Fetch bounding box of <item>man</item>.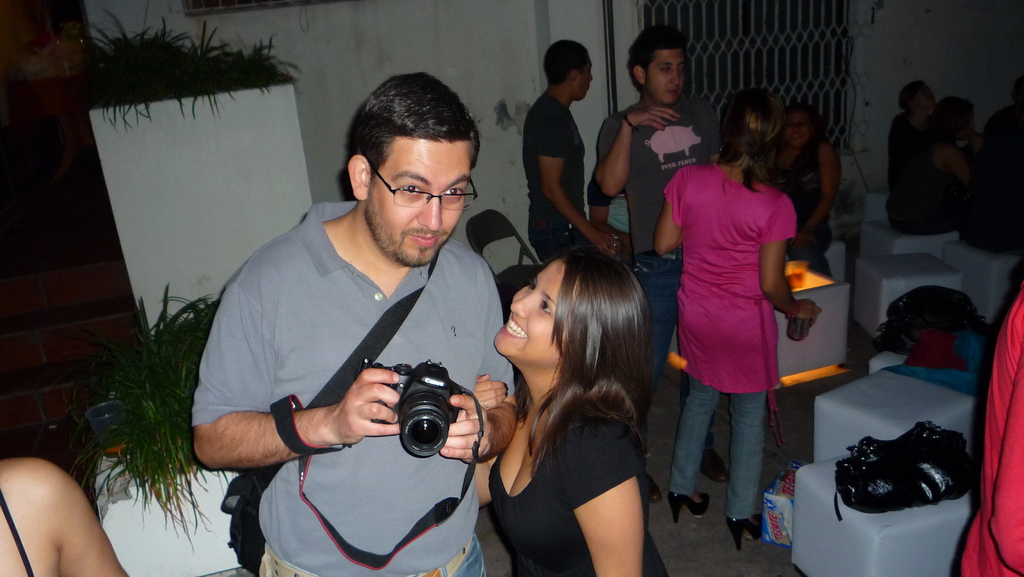
Bbox: {"x1": 179, "y1": 66, "x2": 531, "y2": 562}.
